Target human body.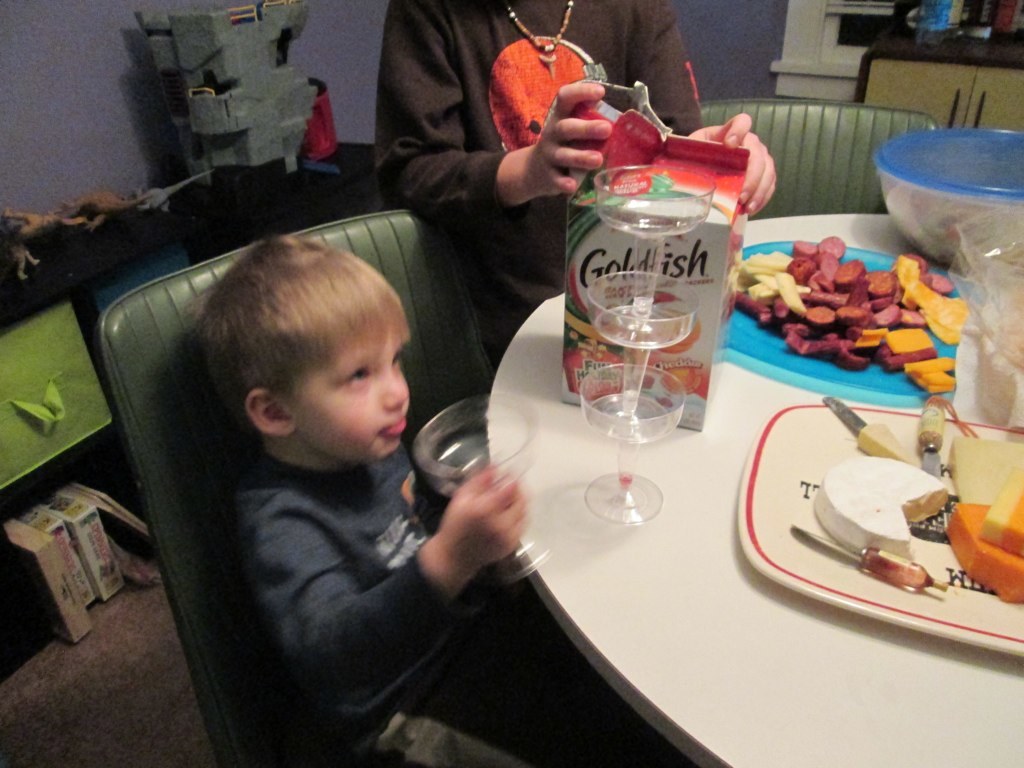
Target region: <region>369, 0, 781, 353</region>.
